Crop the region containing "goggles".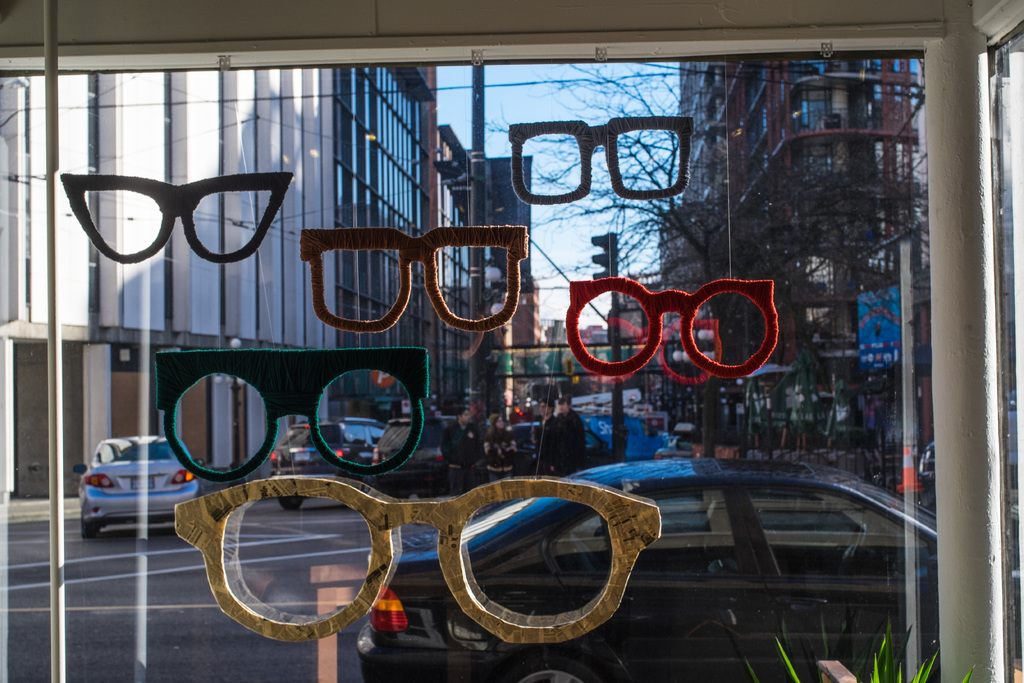
Crop region: <region>300, 227, 526, 334</region>.
